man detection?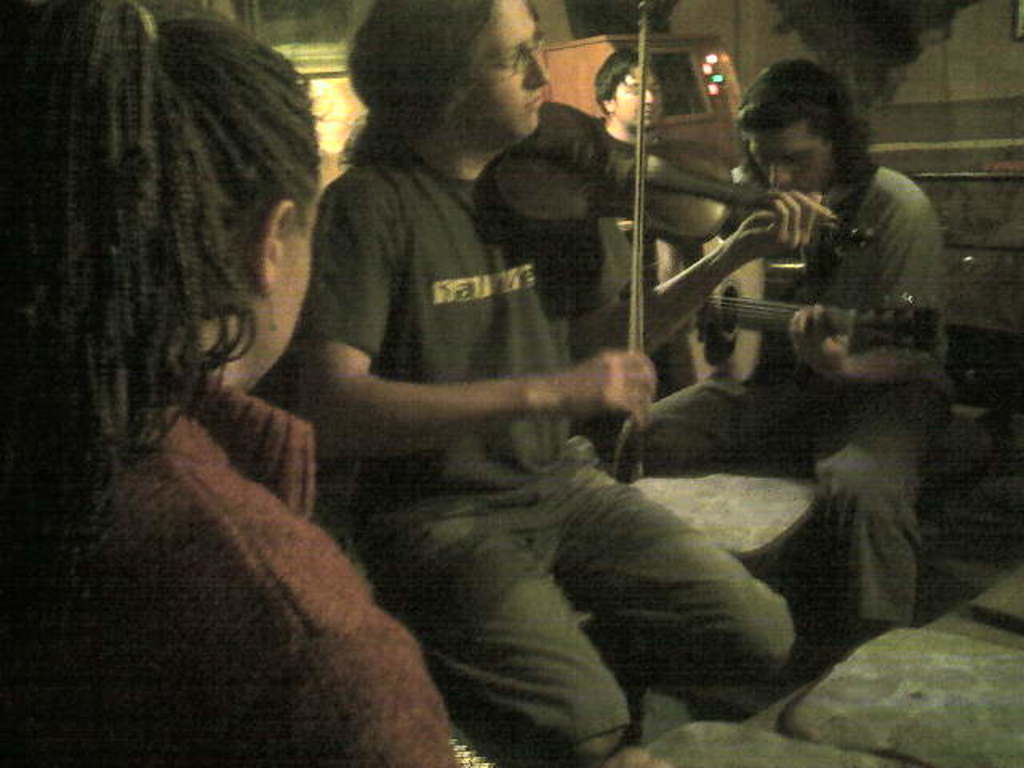
x1=595 y1=48 x2=706 y2=285
